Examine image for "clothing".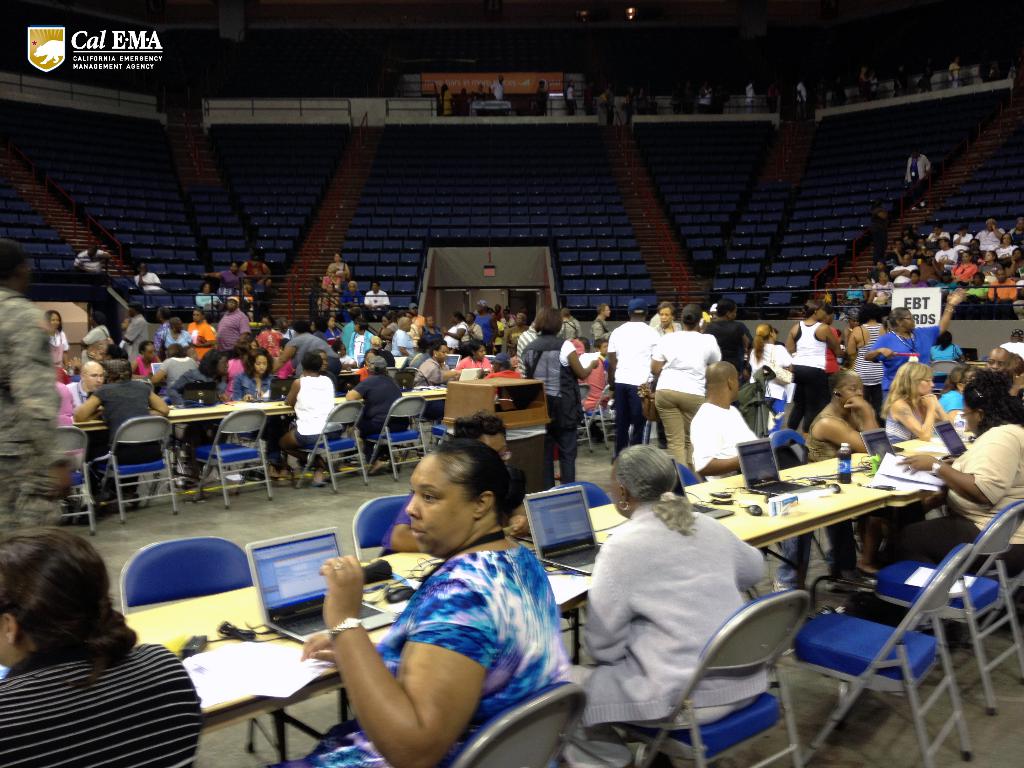
Examination result: region(324, 254, 342, 280).
